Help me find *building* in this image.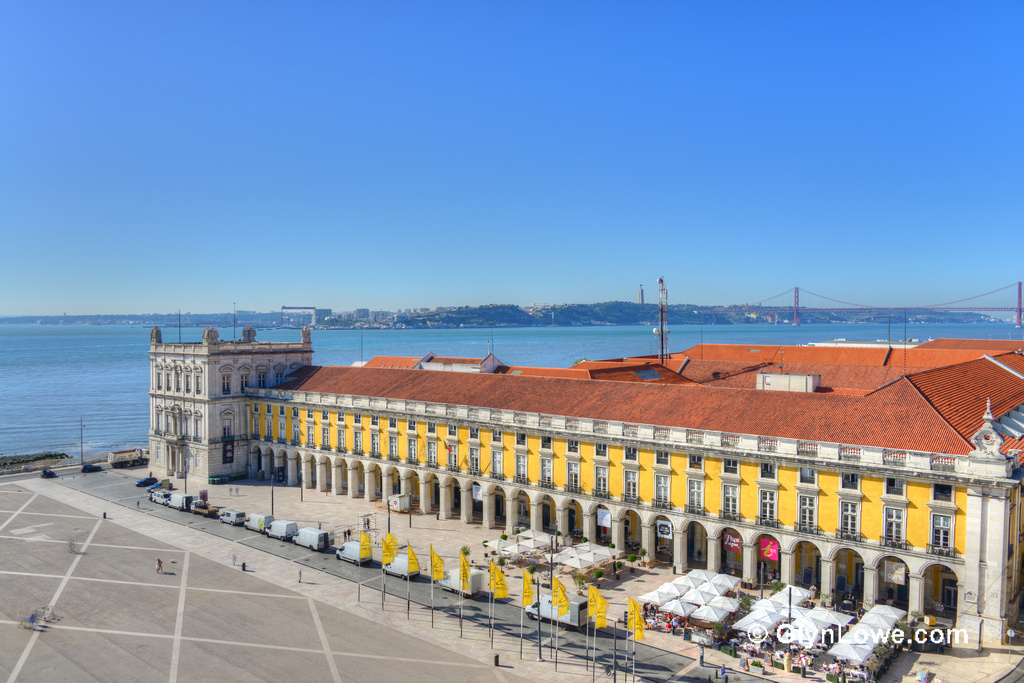
Found it: [x1=147, y1=327, x2=1023, y2=653].
